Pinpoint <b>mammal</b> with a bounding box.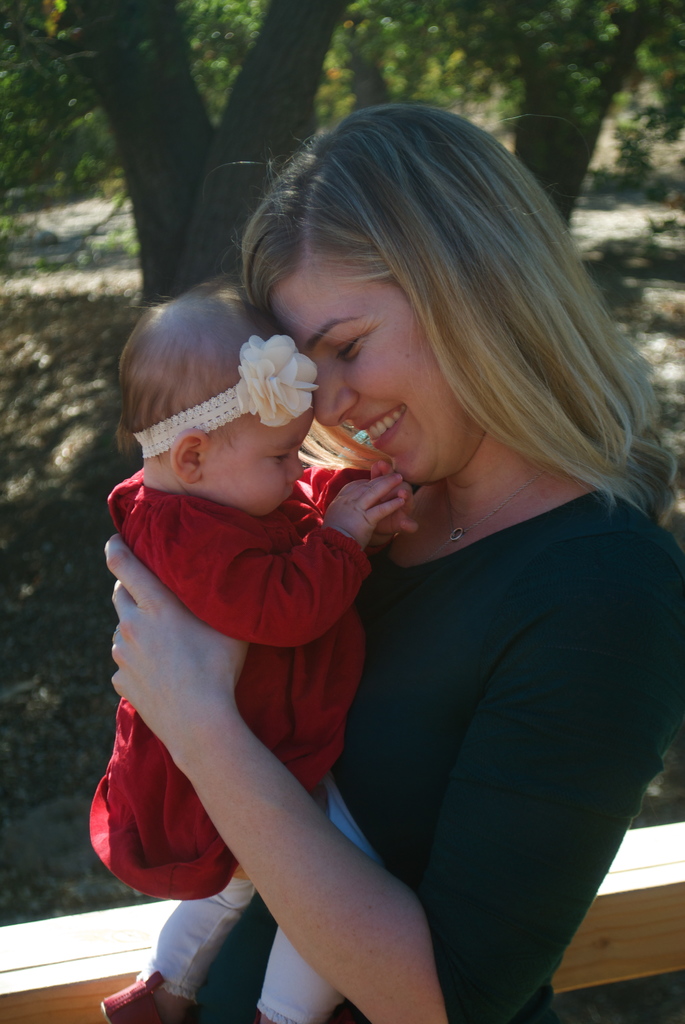
pyautogui.locateOnScreen(114, 99, 684, 1023).
